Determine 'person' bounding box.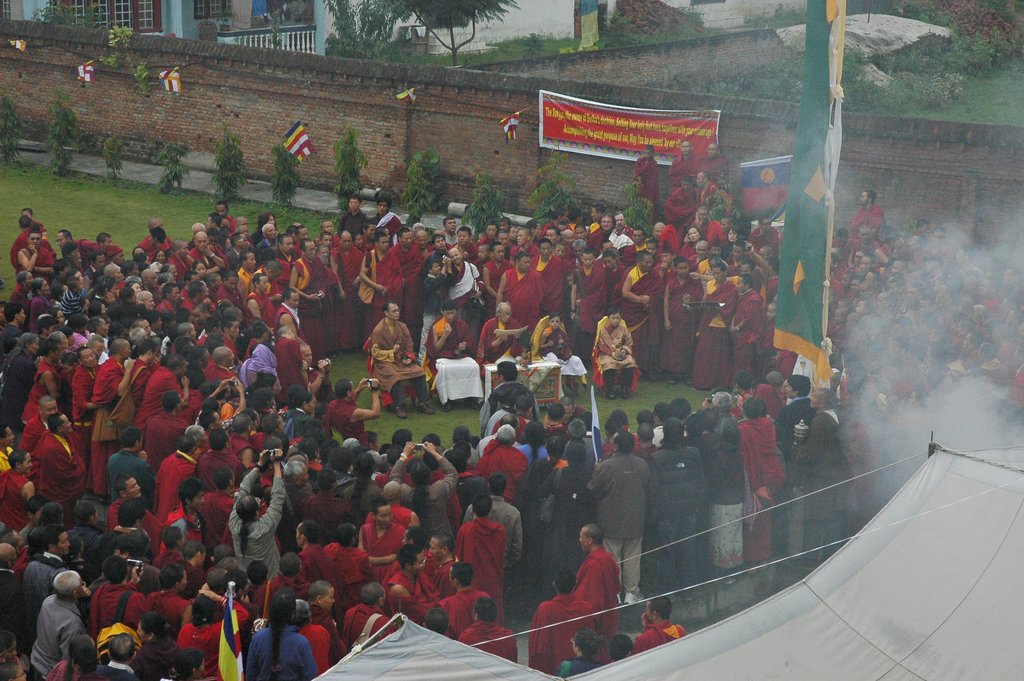
Determined: [250, 386, 269, 416].
